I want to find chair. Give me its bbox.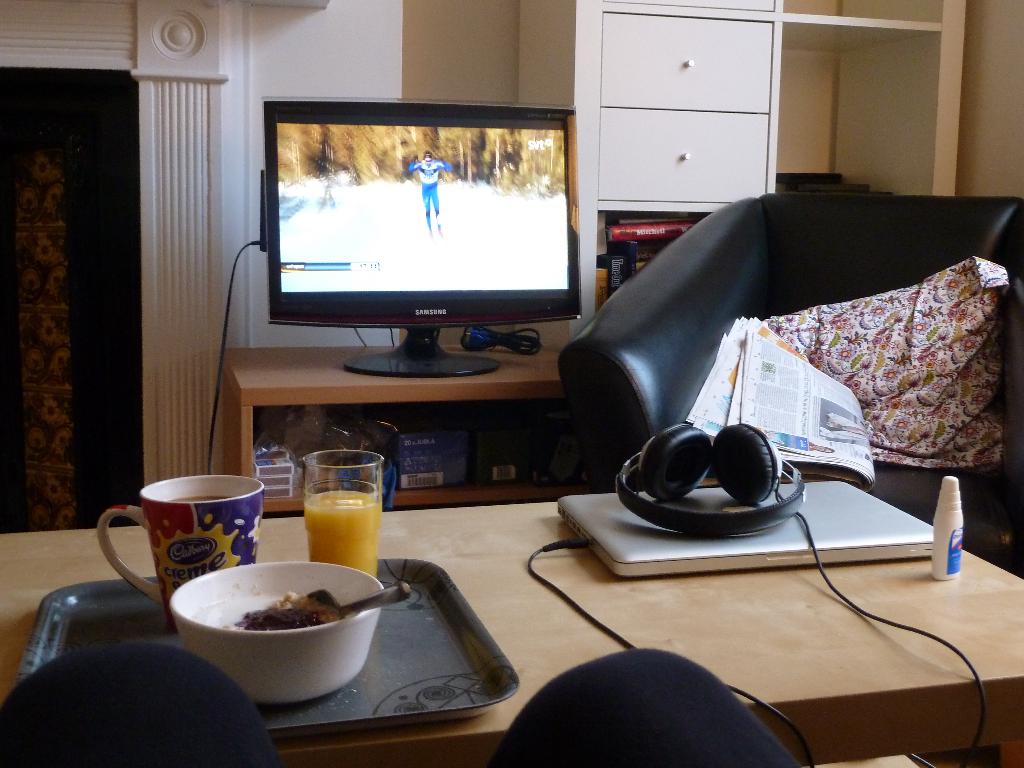
[571, 185, 1023, 556].
